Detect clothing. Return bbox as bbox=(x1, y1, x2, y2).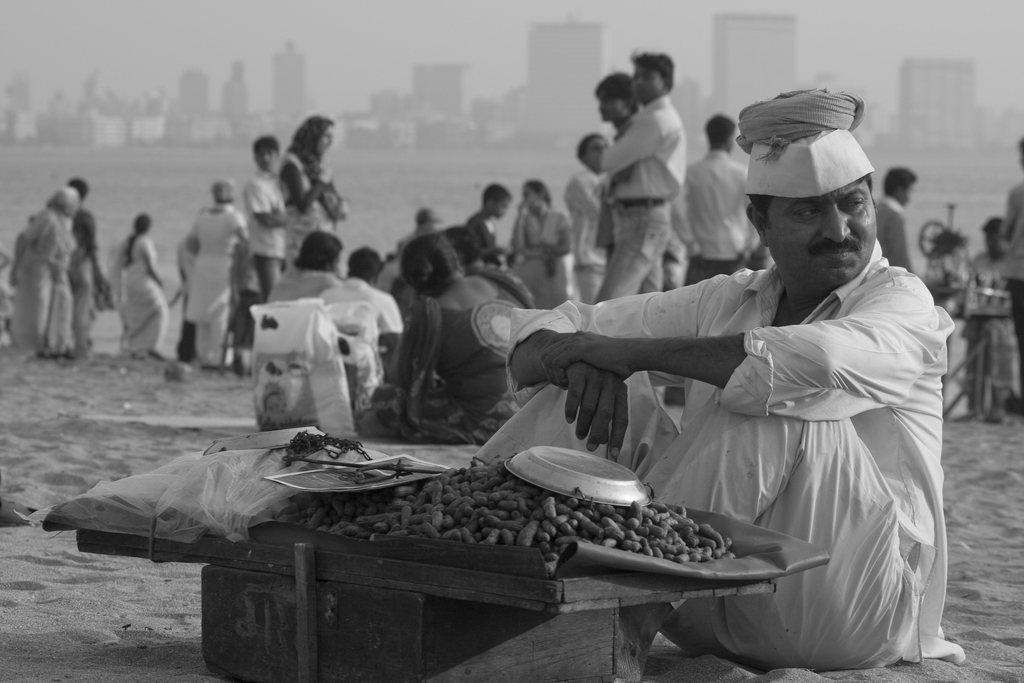
bbox=(465, 210, 537, 310).
